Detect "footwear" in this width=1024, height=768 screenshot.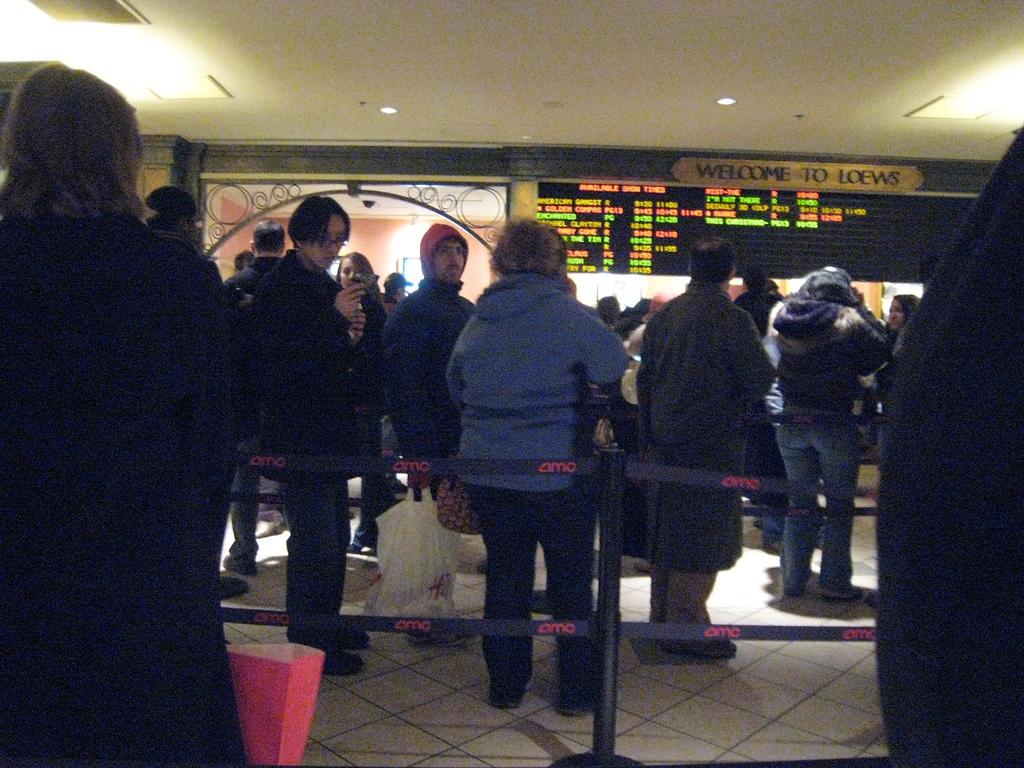
Detection: 557 703 589 721.
